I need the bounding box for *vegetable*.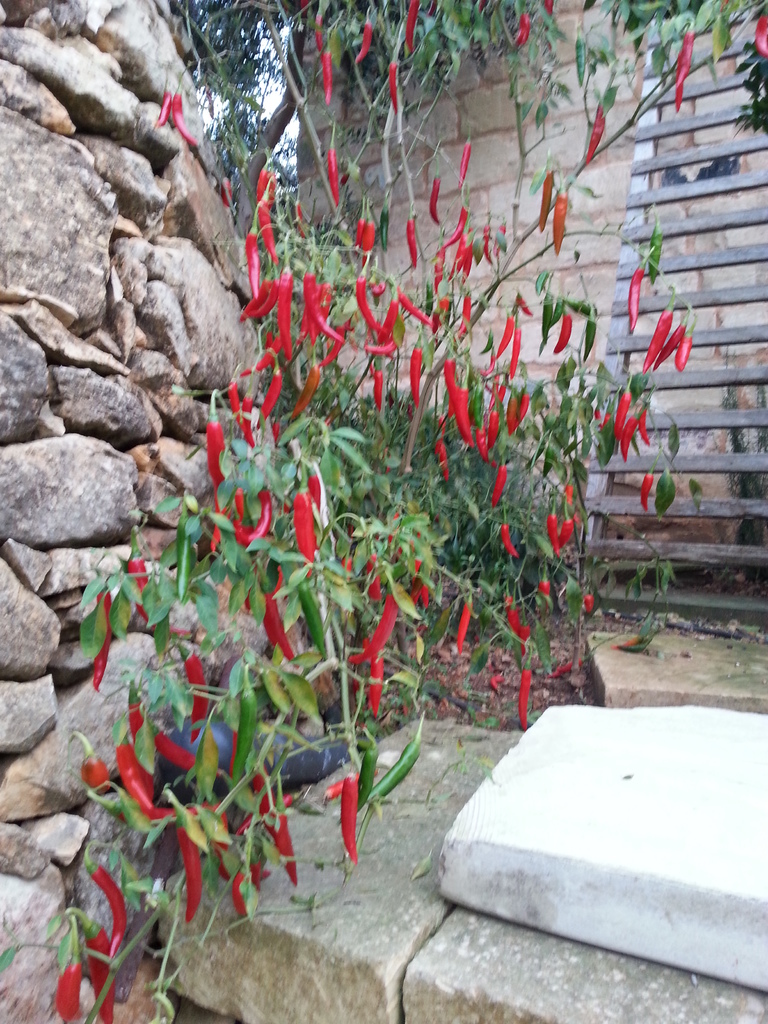
Here it is: left=328, top=148, right=339, bottom=200.
